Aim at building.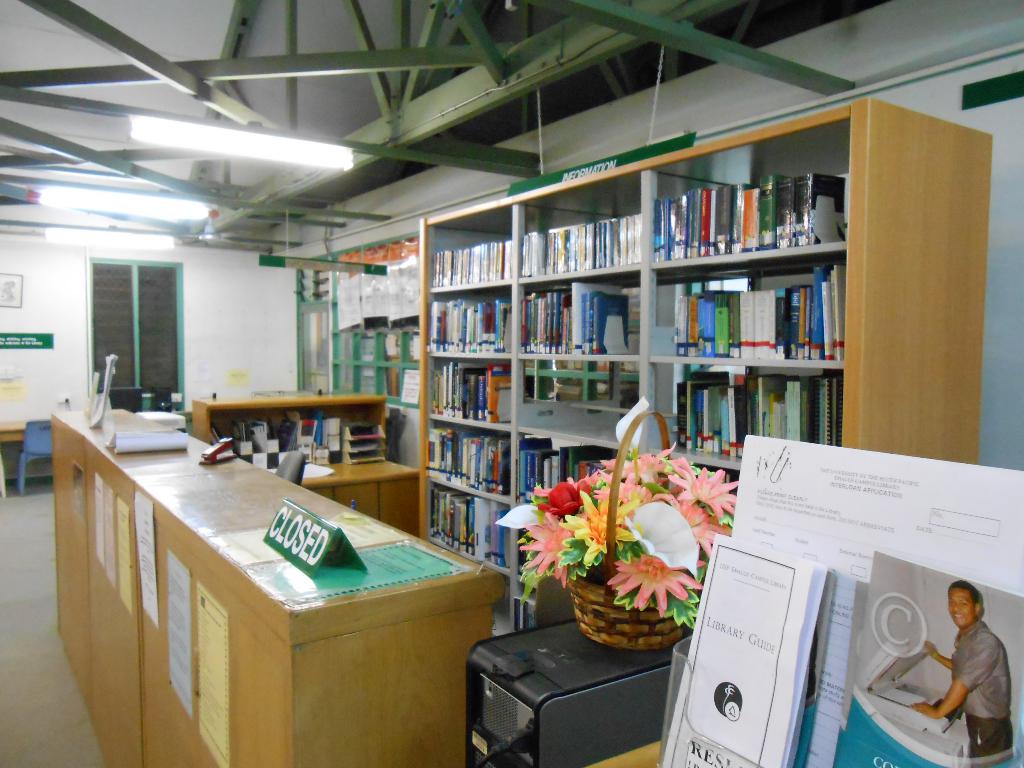
Aimed at {"left": 0, "top": 1, "right": 1023, "bottom": 767}.
